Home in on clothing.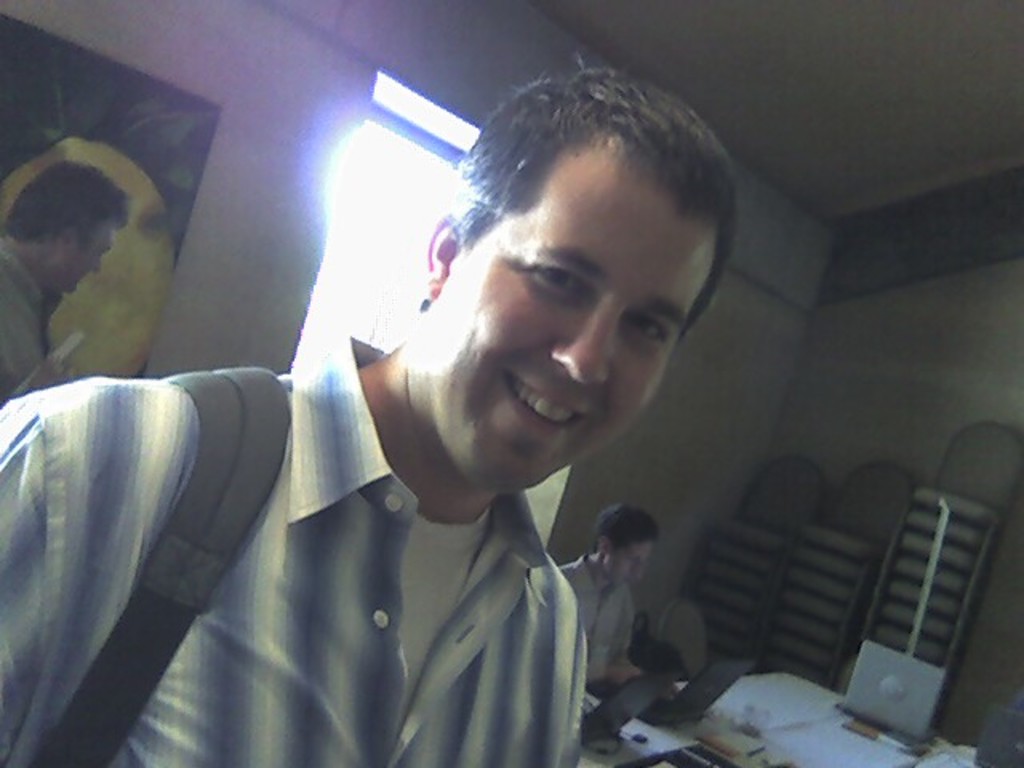
Homed in at [x1=557, y1=552, x2=640, y2=691].
